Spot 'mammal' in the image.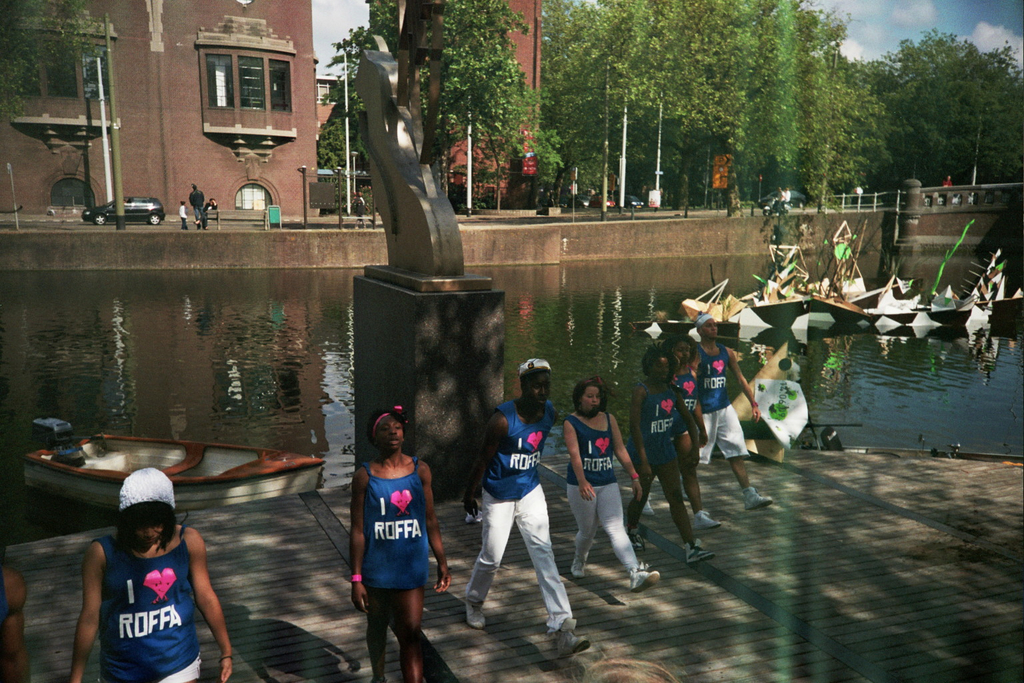
'mammal' found at left=186, top=181, right=208, bottom=232.
